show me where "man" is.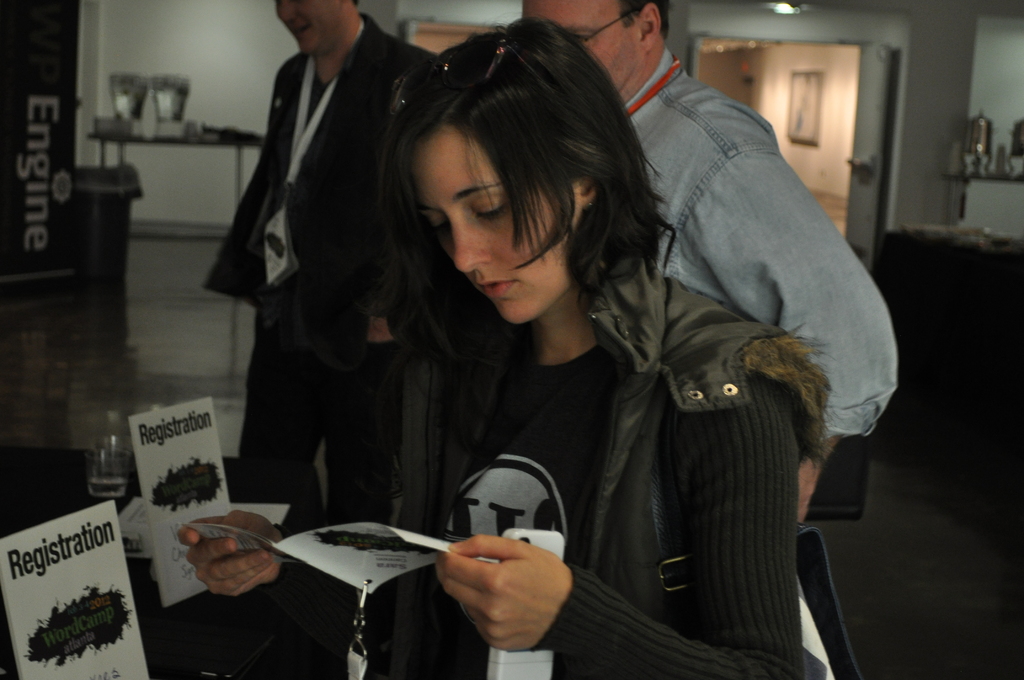
"man" is at Rect(202, 3, 450, 540).
